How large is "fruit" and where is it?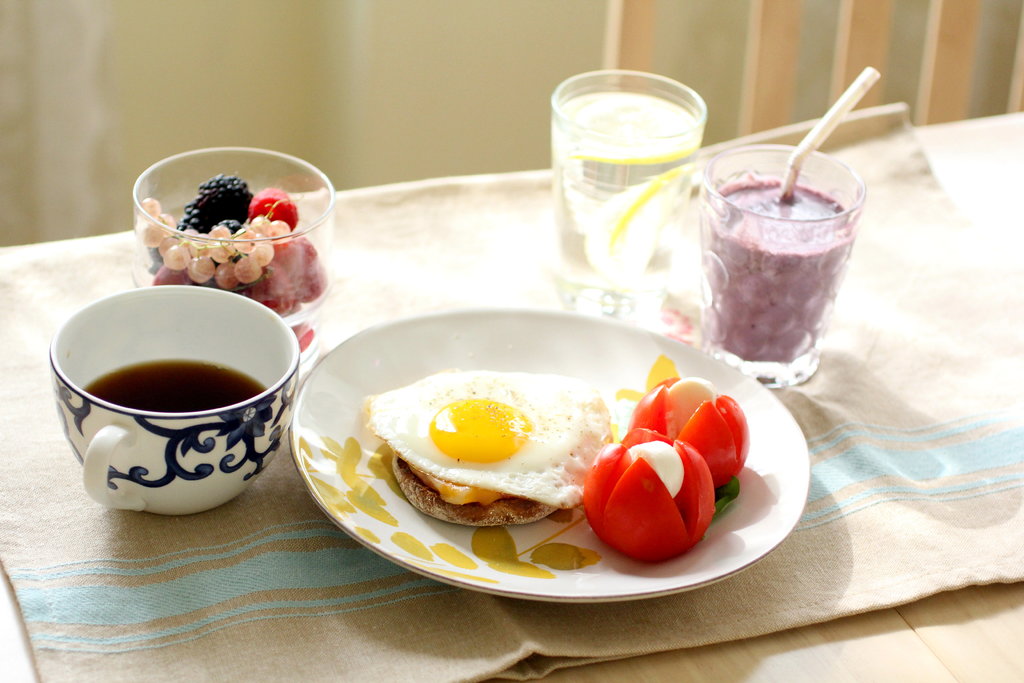
Bounding box: [583, 425, 719, 564].
